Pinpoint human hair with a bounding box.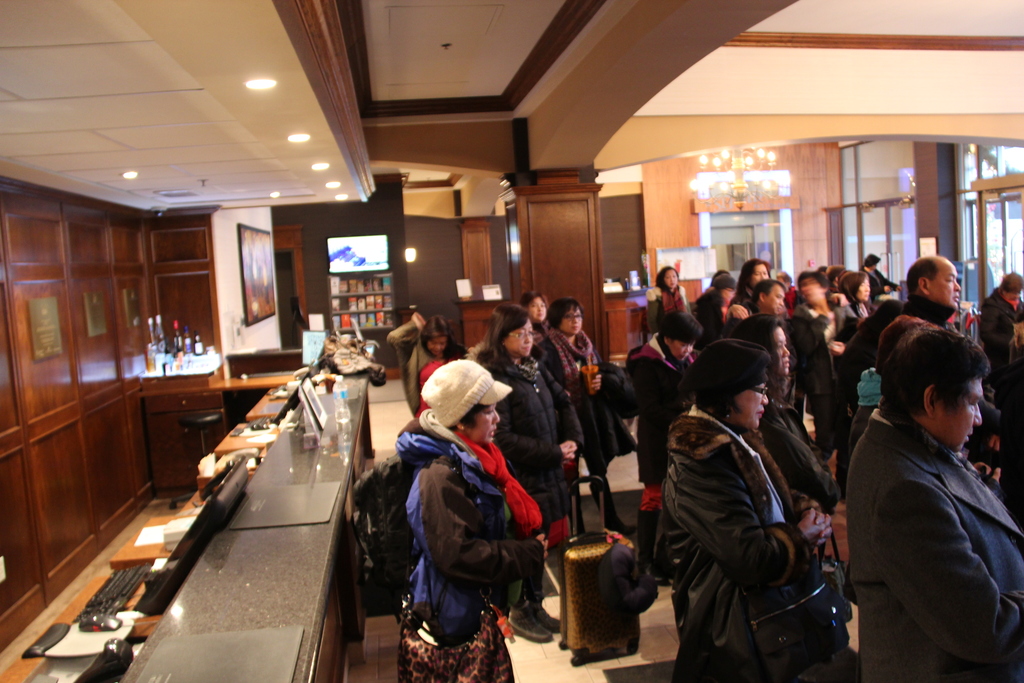
<region>749, 277, 788, 306</region>.
